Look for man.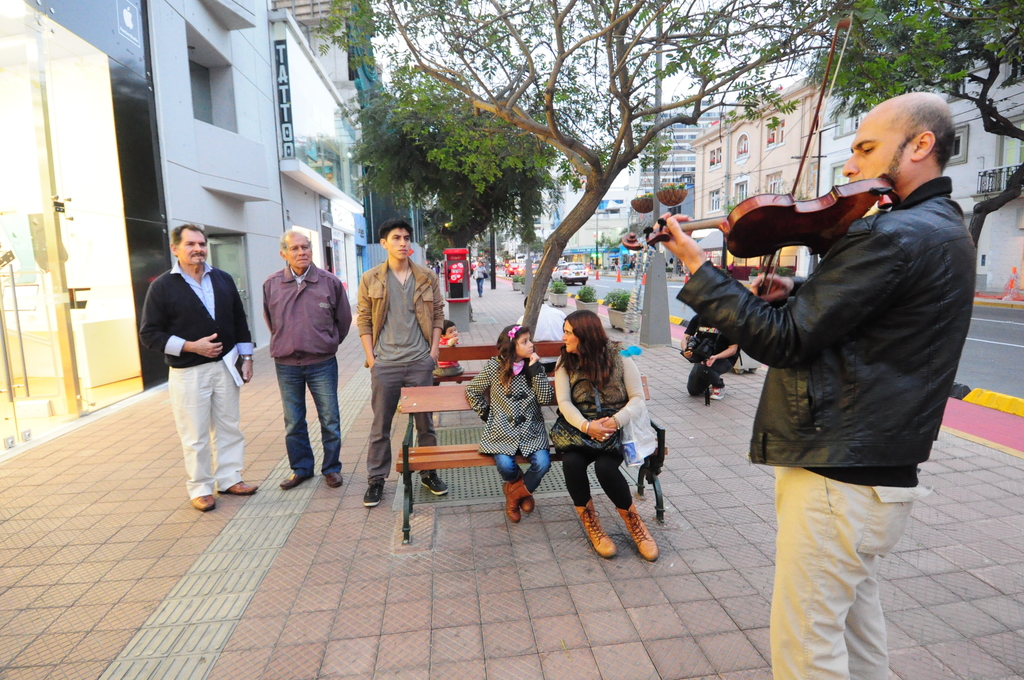
Found: bbox(679, 316, 738, 401).
